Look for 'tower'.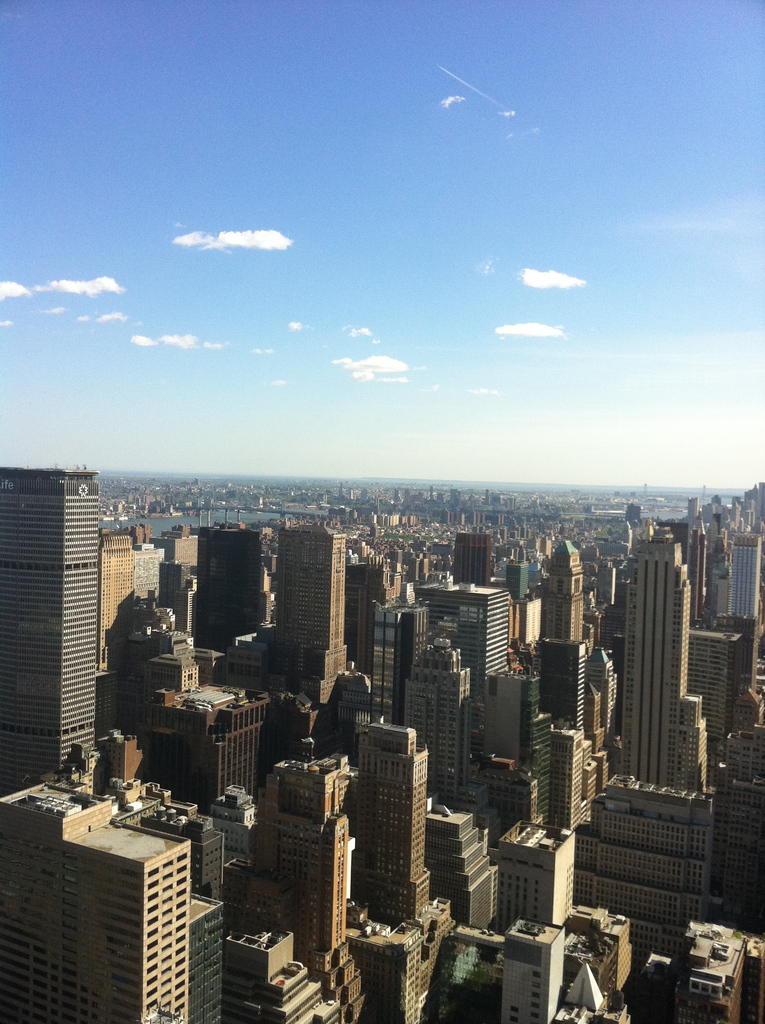
Found: [415, 785, 508, 922].
